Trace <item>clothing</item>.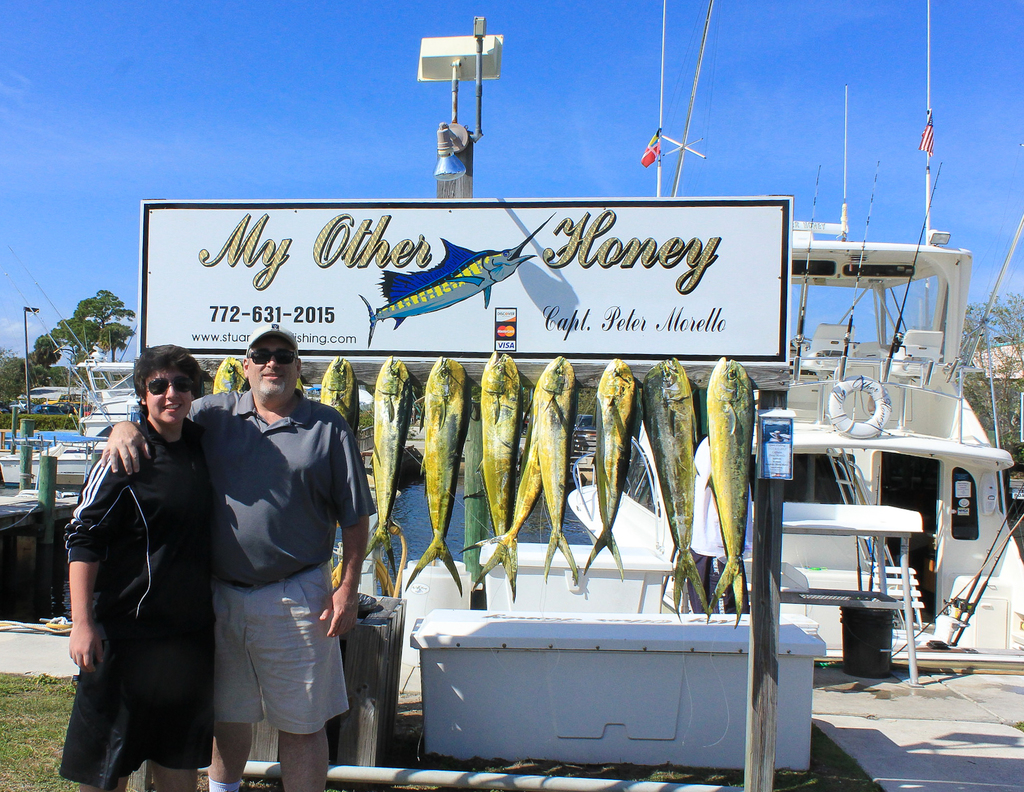
Traced to locate(685, 437, 753, 618).
